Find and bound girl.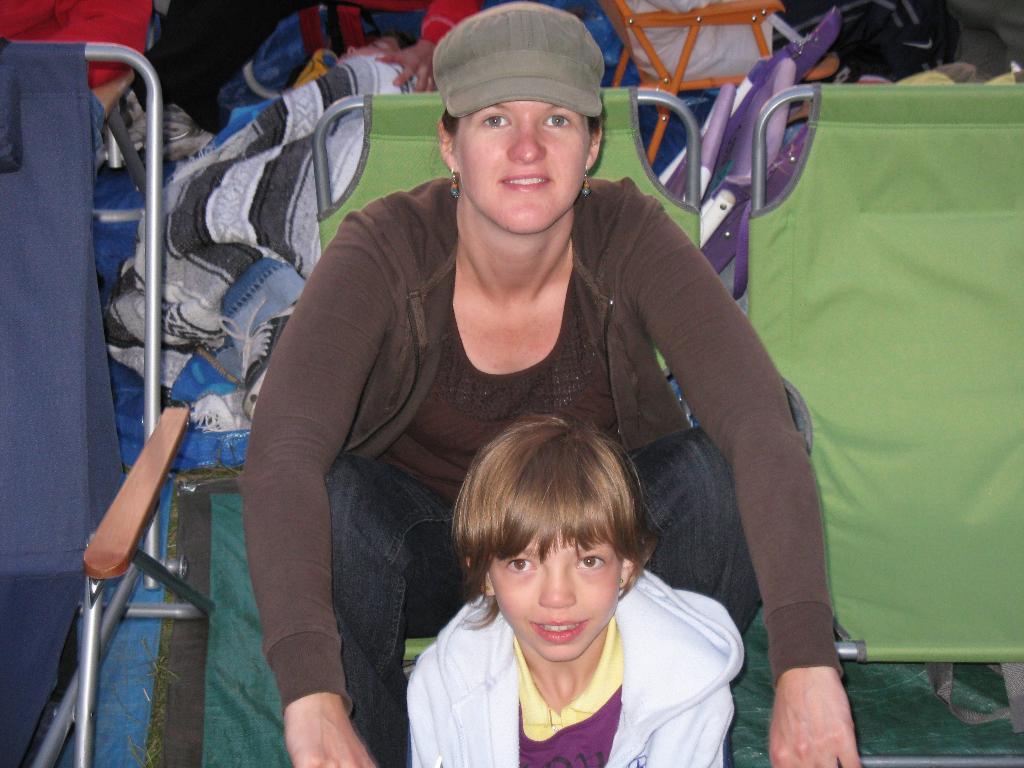
Bound: [403, 404, 746, 767].
